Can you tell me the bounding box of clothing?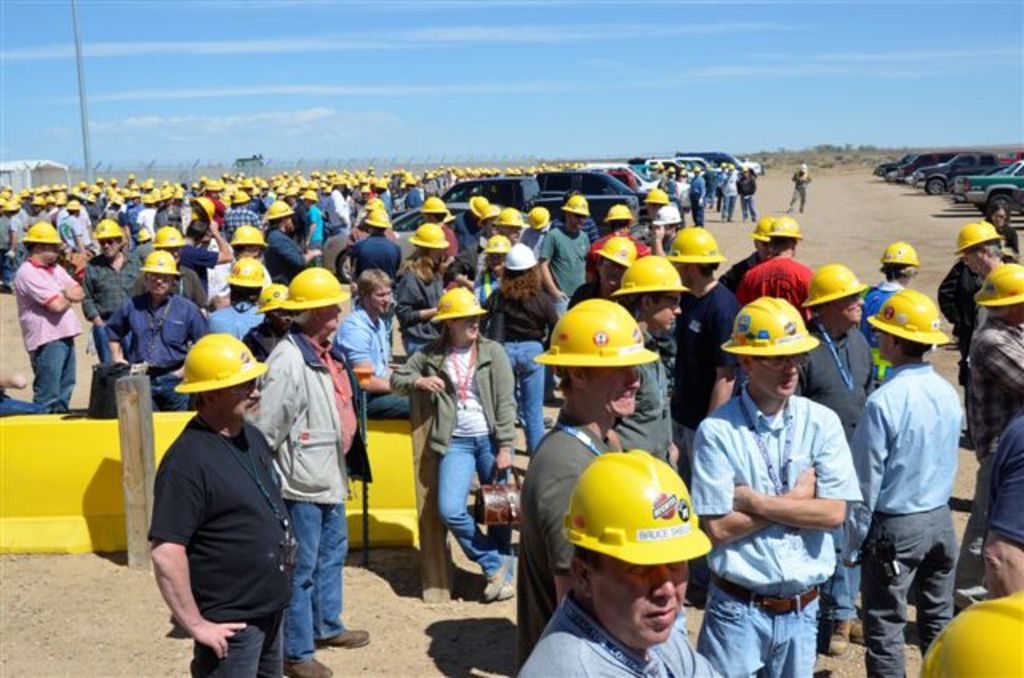
left=440, top=443, right=507, bottom=585.
